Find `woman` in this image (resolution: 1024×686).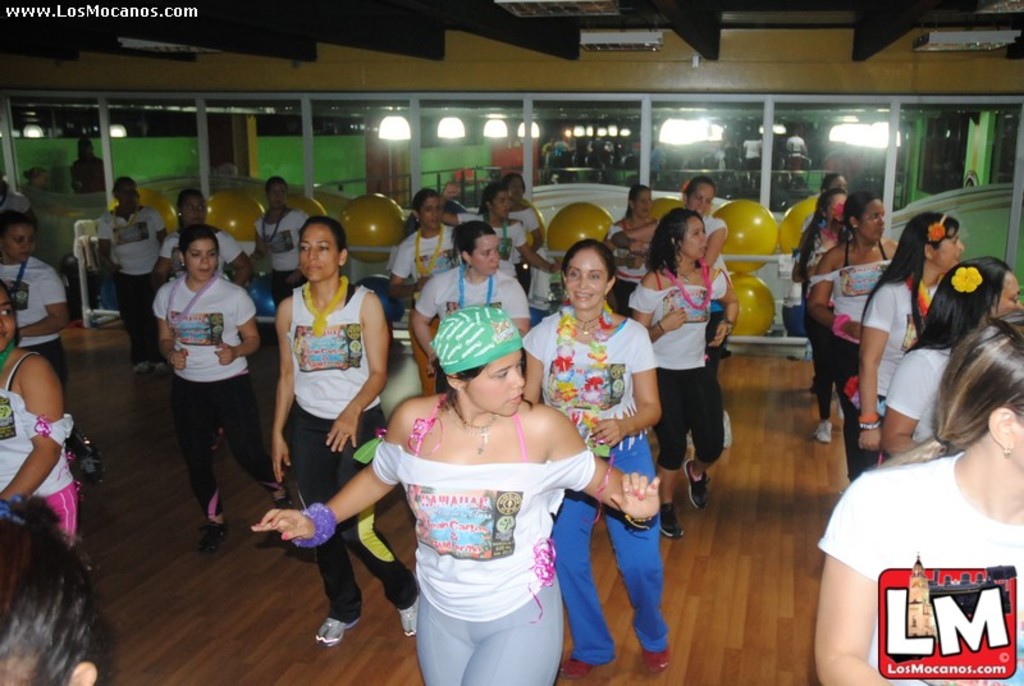
<box>388,187,456,378</box>.
